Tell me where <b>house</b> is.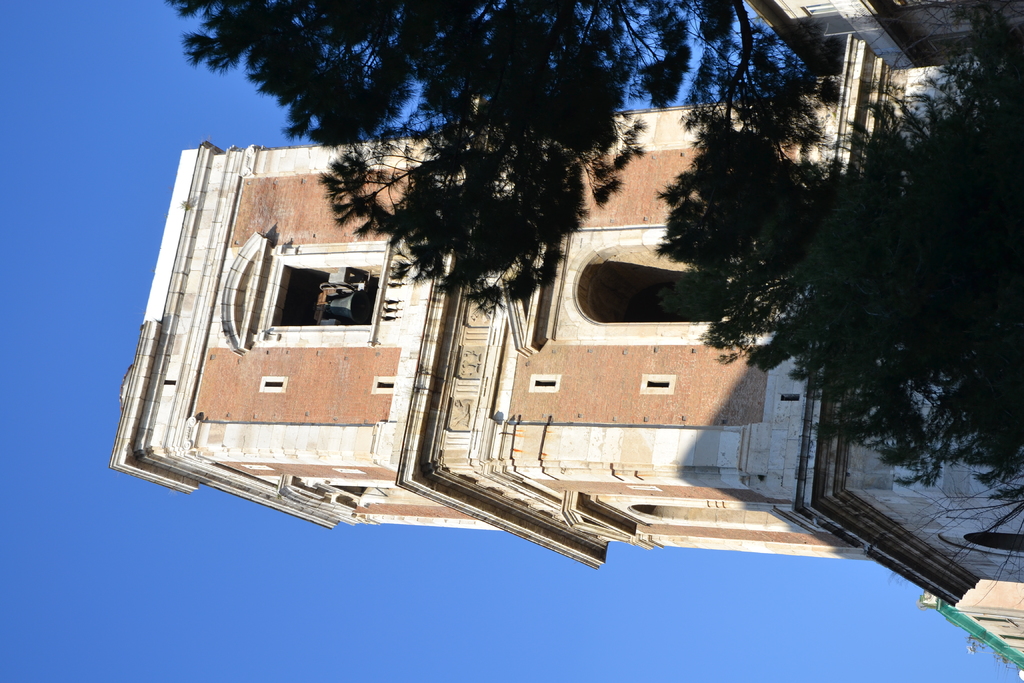
<b>house</b> is at x1=110 y1=0 x2=1023 y2=682.
